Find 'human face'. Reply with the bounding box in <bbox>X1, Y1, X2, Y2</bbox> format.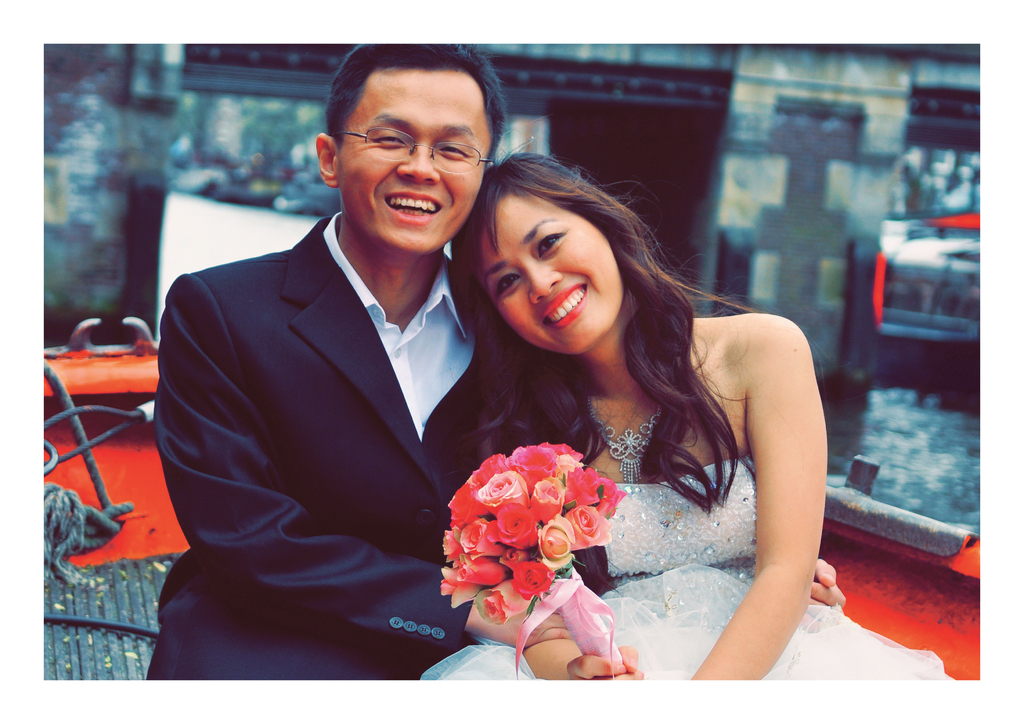
<bbox>479, 197, 619, 351</bbox>.
